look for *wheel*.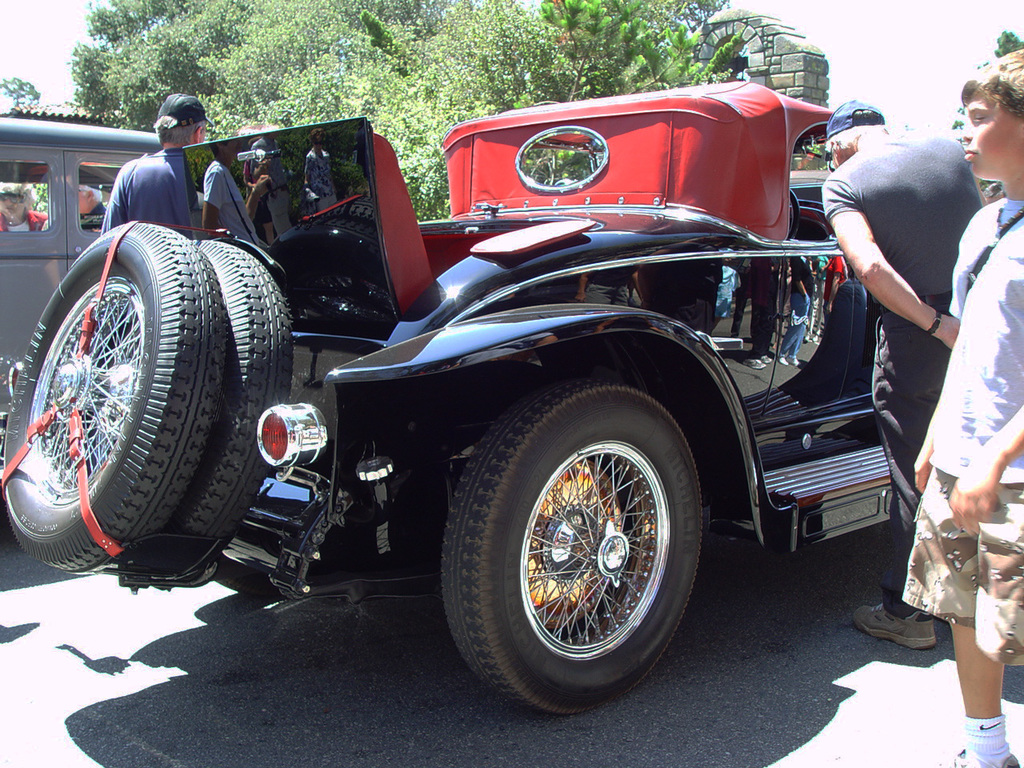
Found: 173:239:293:541.
